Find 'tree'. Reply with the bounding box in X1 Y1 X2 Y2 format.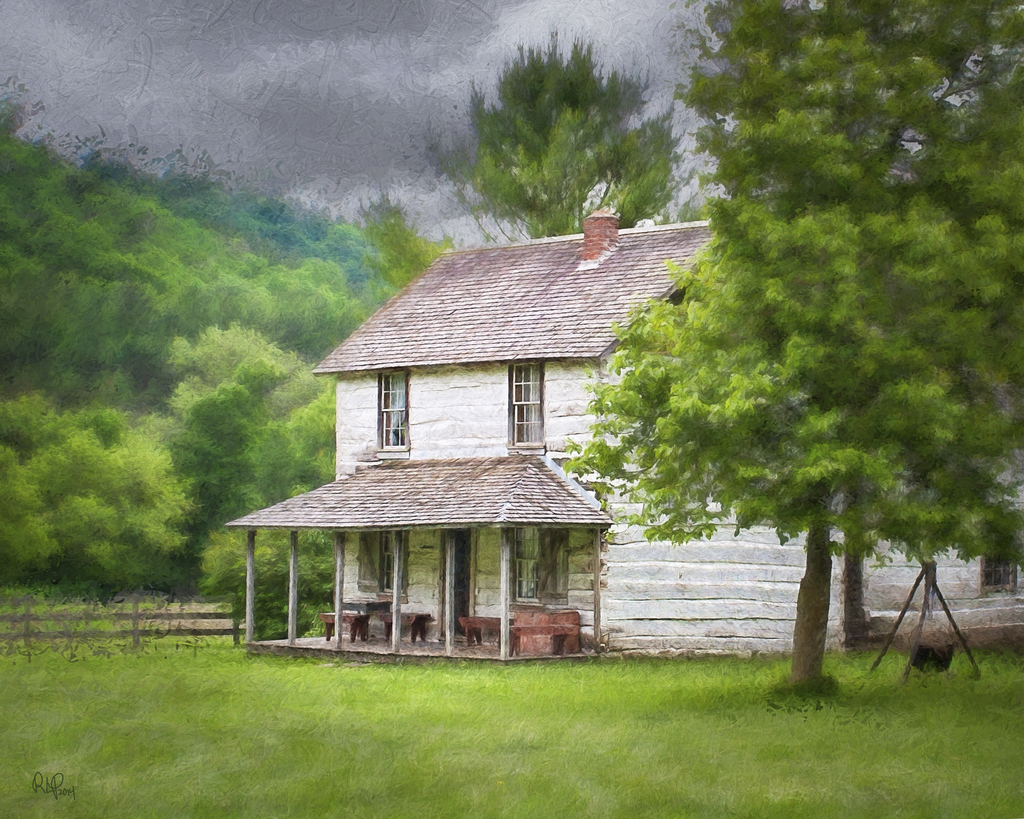
437 32 684 232.
